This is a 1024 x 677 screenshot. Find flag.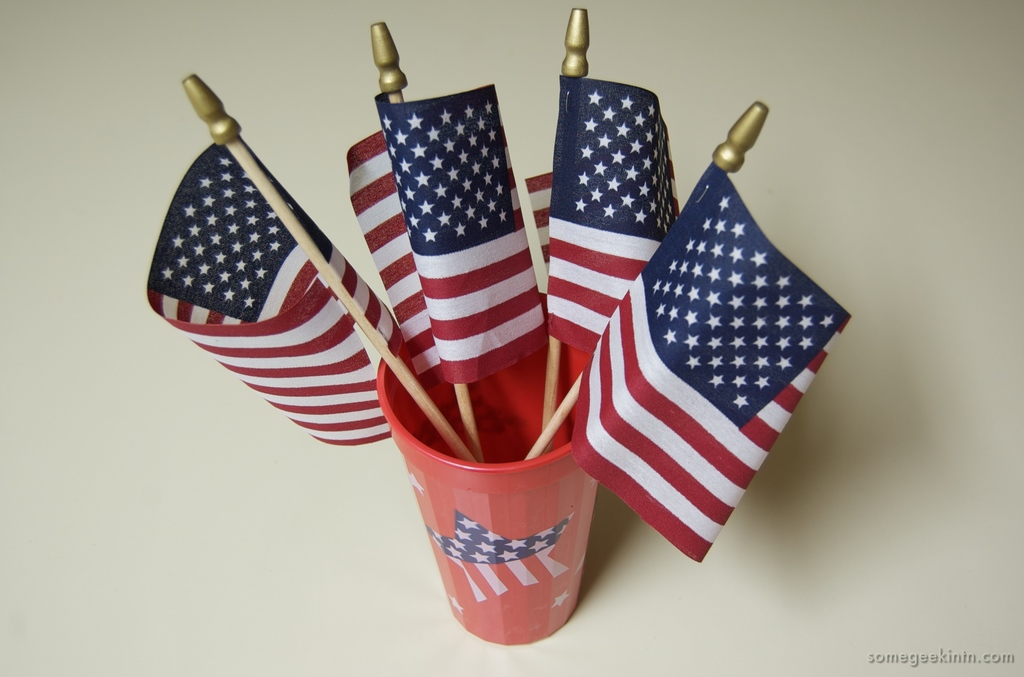
Bounding box: <bbox>521, 173, 561, 291</bbox>.
